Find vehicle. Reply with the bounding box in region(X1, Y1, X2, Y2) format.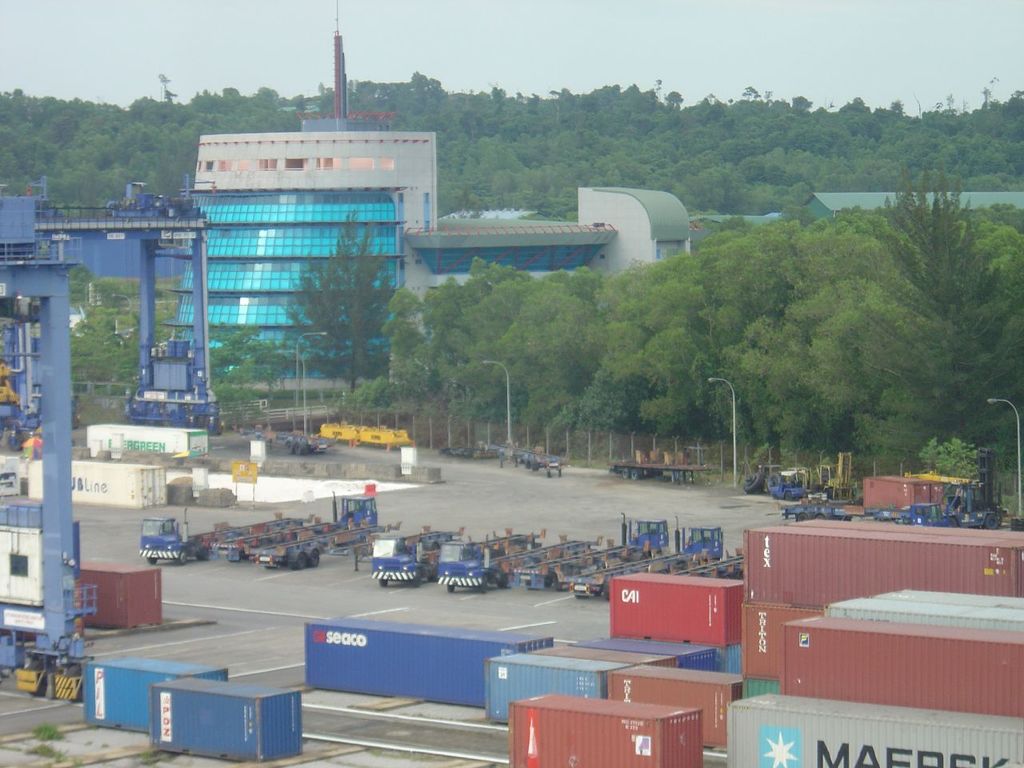
region(670, 538, 746, 578).
